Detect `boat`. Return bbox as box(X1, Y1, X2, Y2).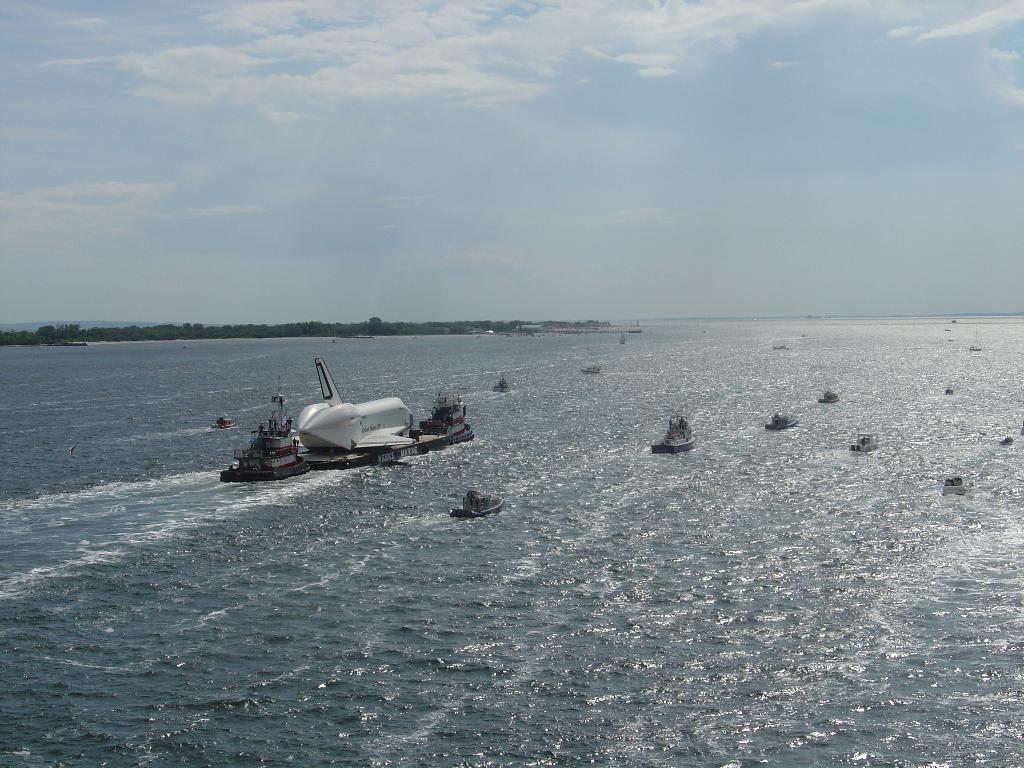
box(945, 476, 964, 500).
